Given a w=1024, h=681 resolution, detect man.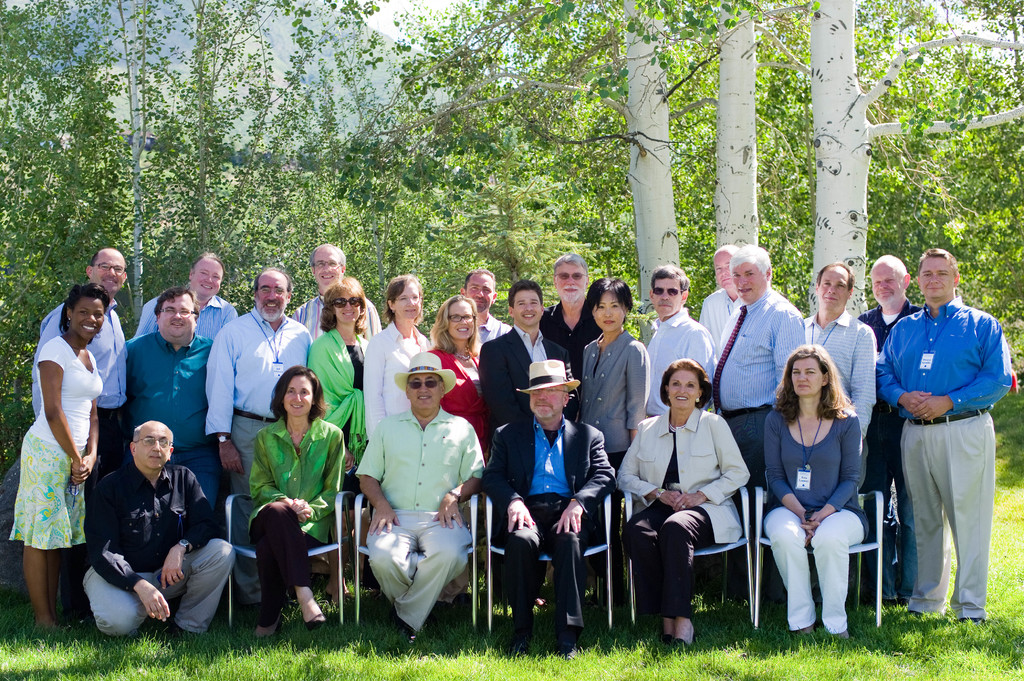
locate(120, 285, 233, 545).
